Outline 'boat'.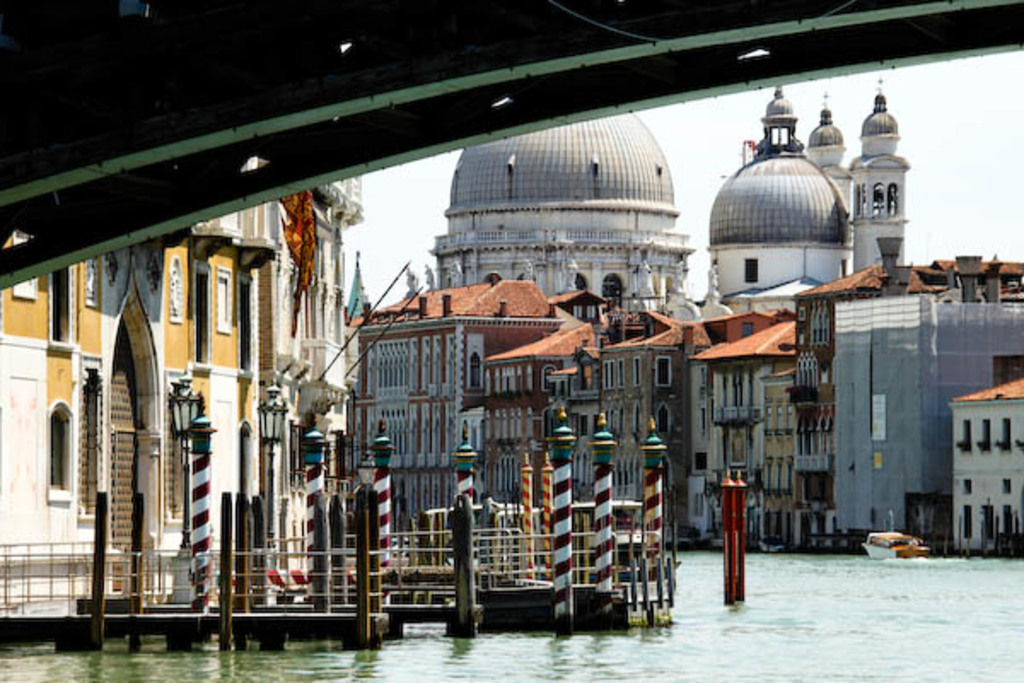
Outline: (x1=858, y1=524, x2=934, y2=563).
